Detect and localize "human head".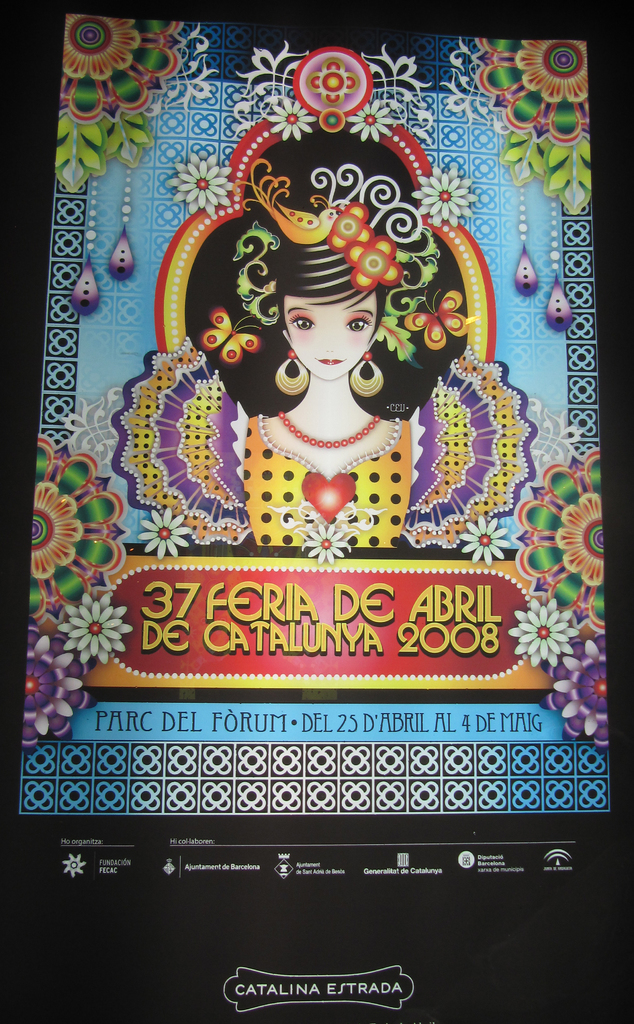
Localized at [x1=279, y1=234, x2=389, y2=380].
